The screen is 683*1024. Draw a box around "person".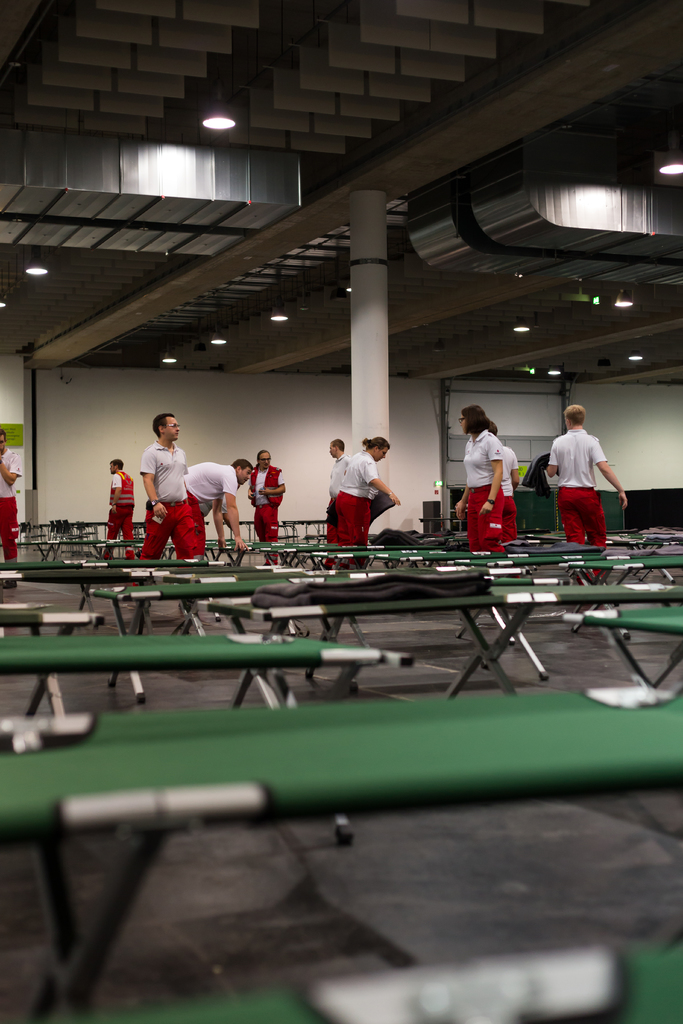
detection(199, 485, 240, 529).
